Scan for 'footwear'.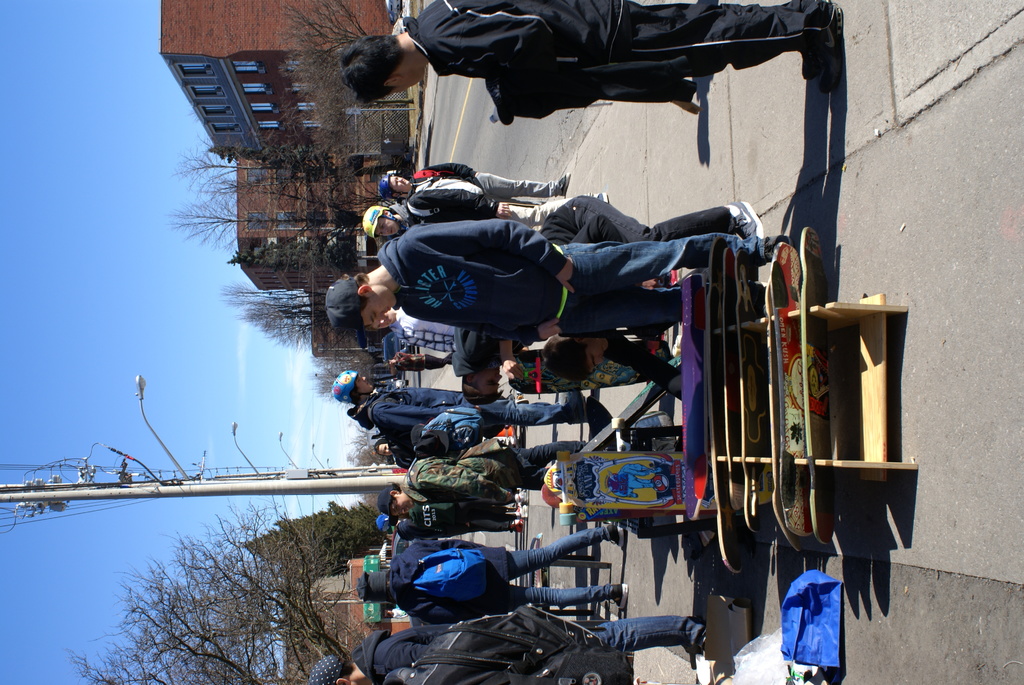
Scan result: Rect(512, 489, 528, 500).
